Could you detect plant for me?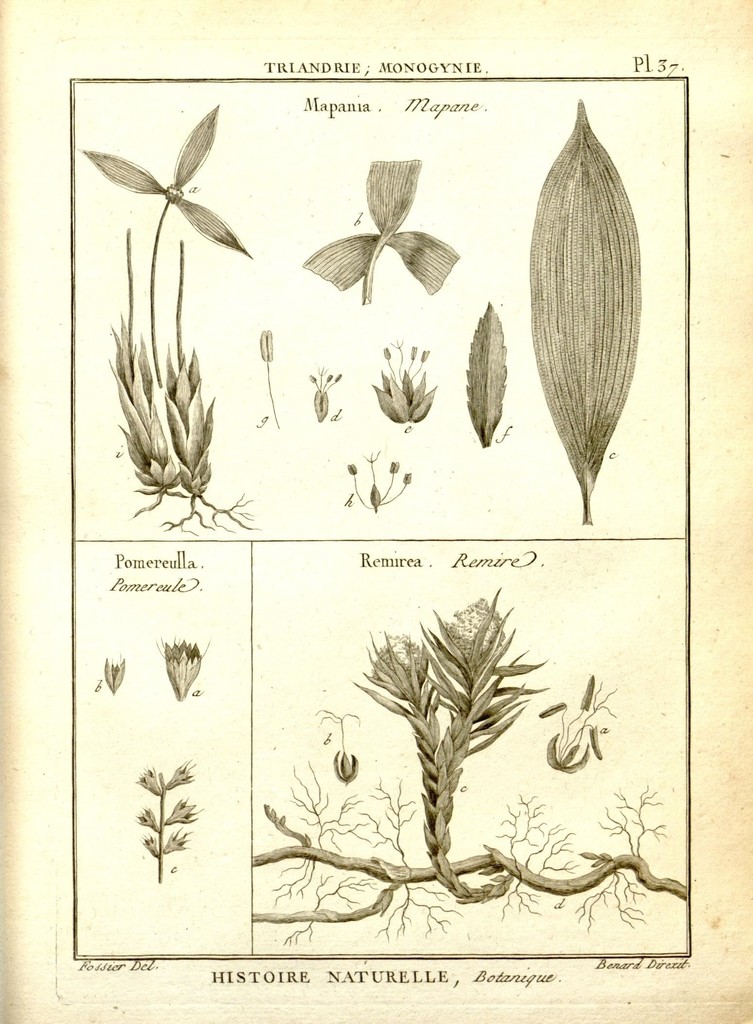
Detection result: rect(76, 97, 271, 505).
